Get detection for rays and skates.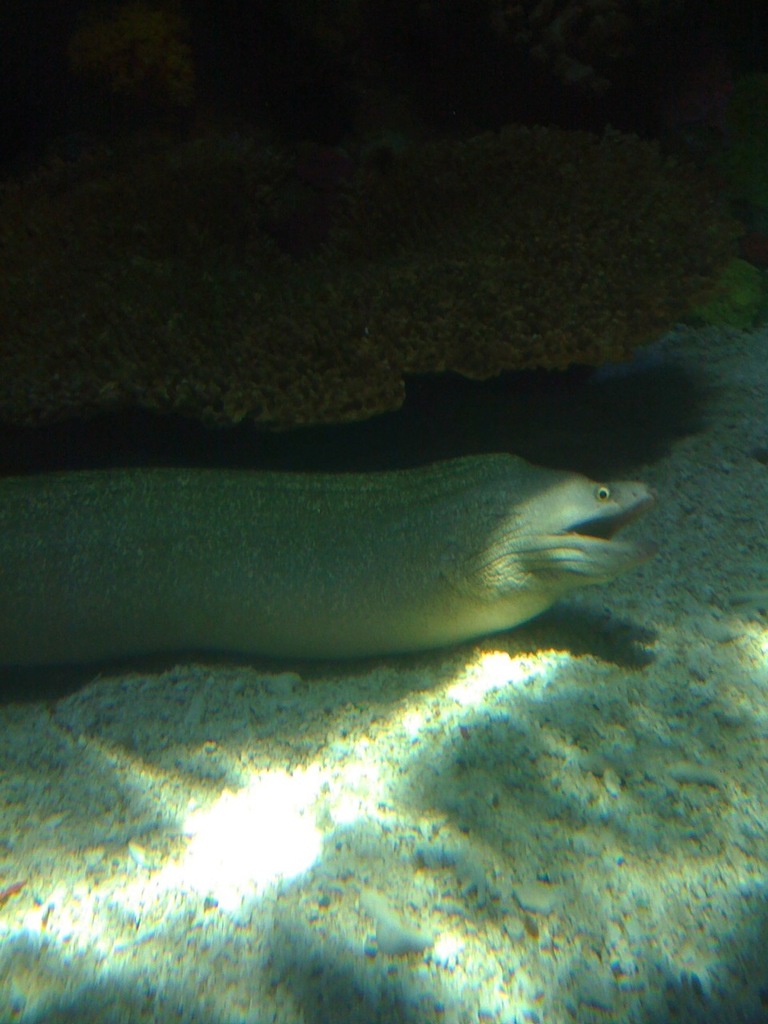
Detection: 0/422/709/690.
